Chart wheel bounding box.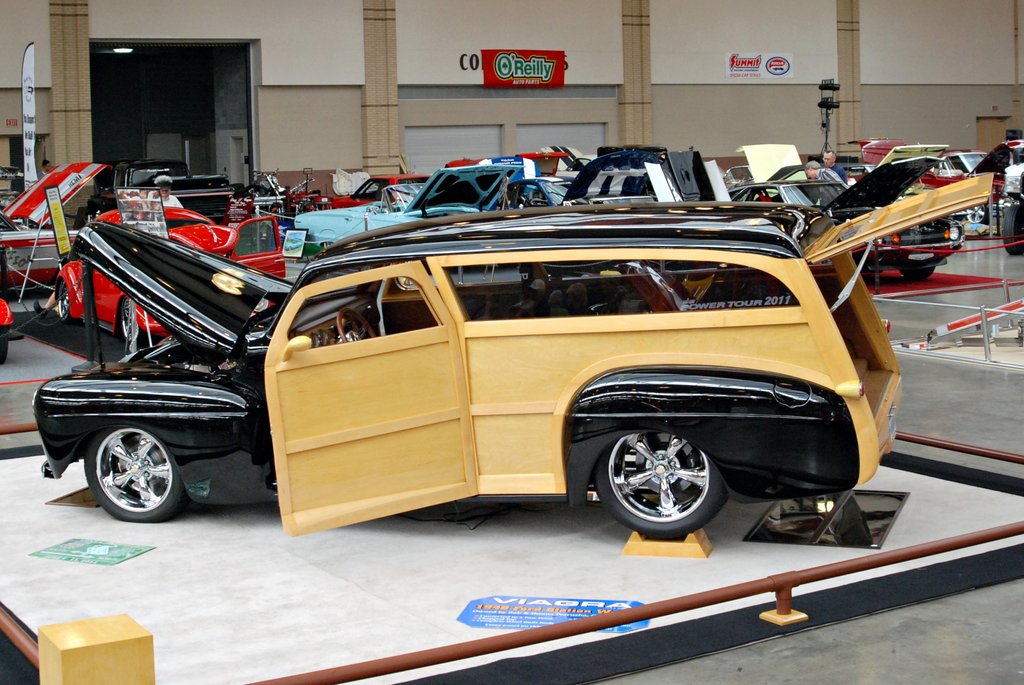
Charted: box=[83, 423, 184, 522].
